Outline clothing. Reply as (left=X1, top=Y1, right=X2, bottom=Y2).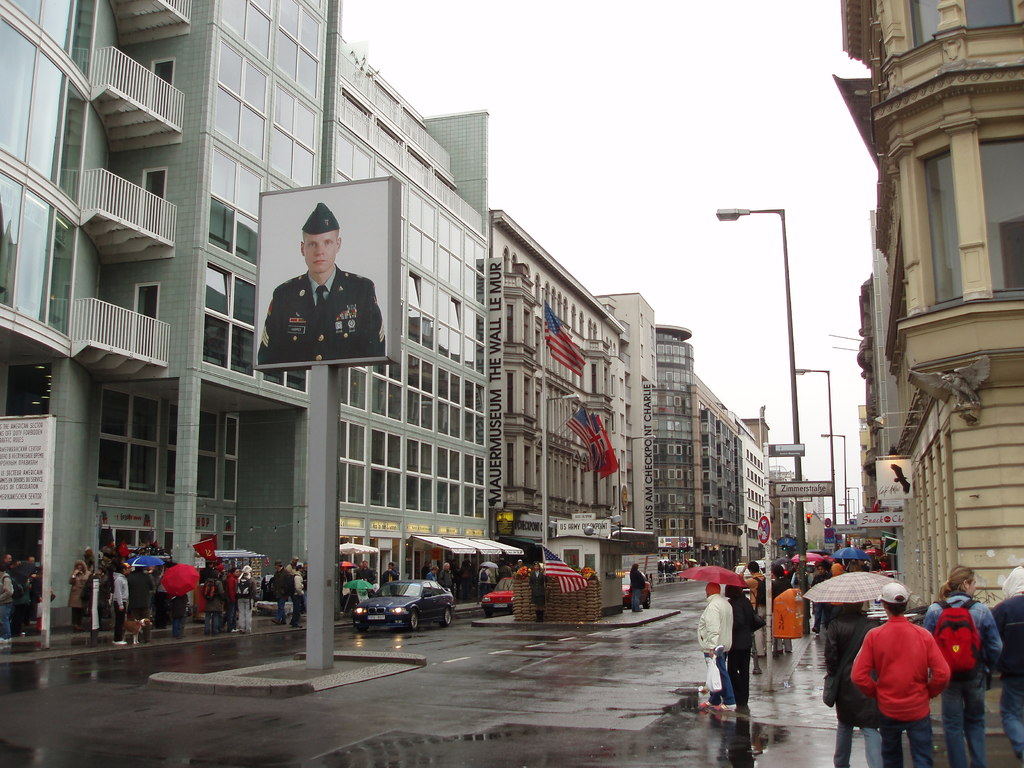
(left=442, top=567, right=455, bottom=595).
